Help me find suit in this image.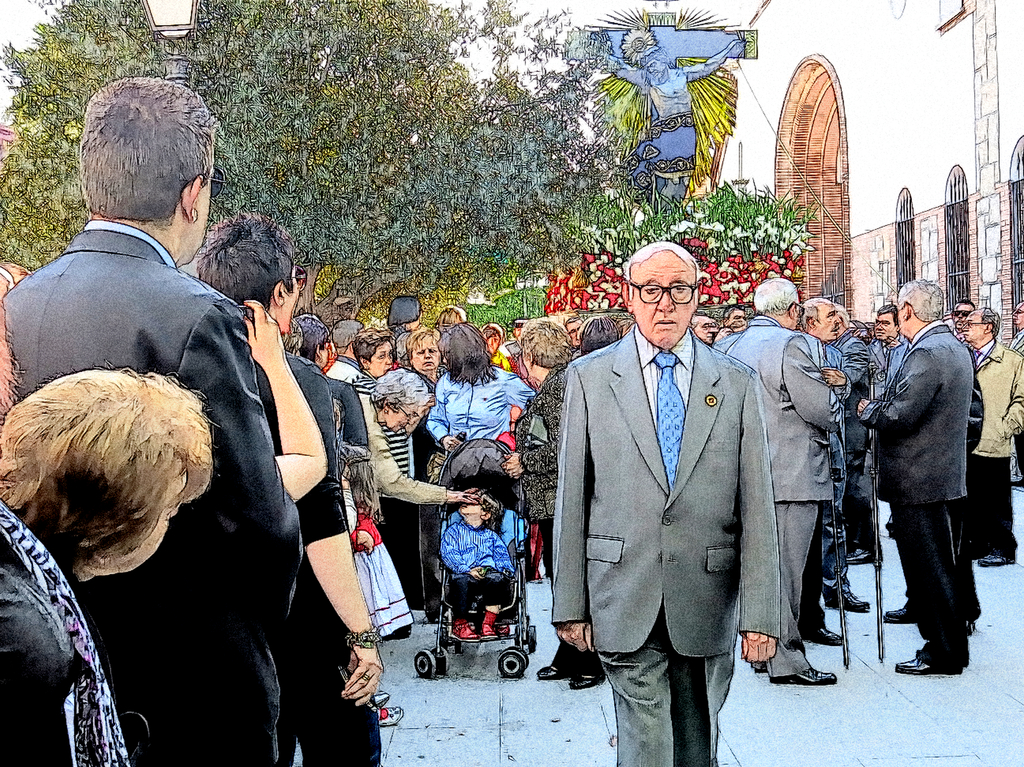
Found it: 718,309,845,681.
